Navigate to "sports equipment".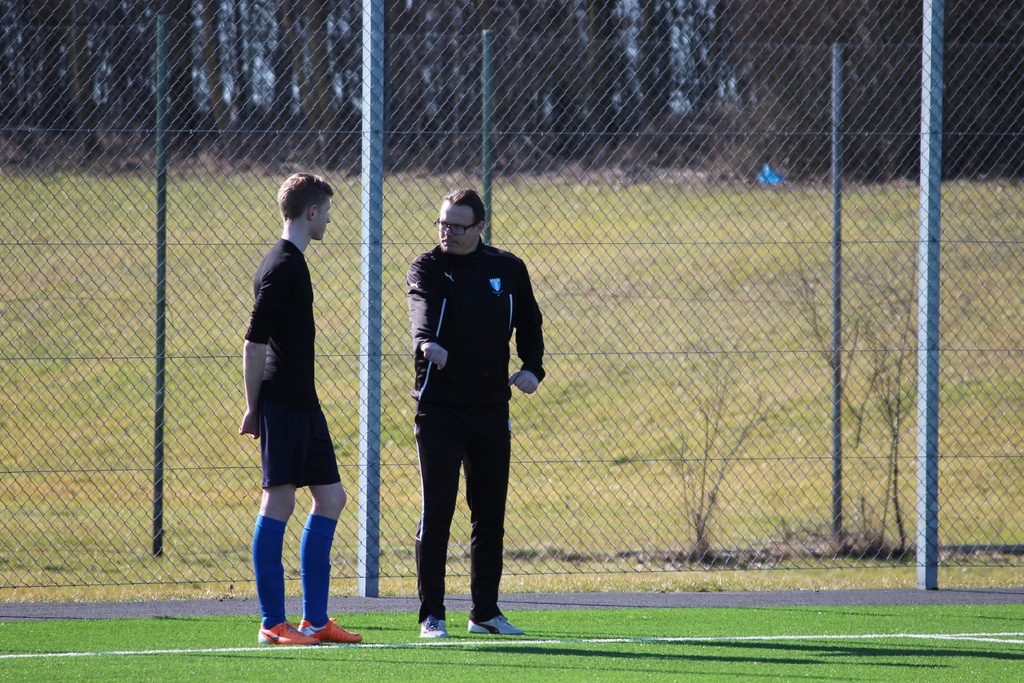
Navigation target: [262, 619, 316, 643].
